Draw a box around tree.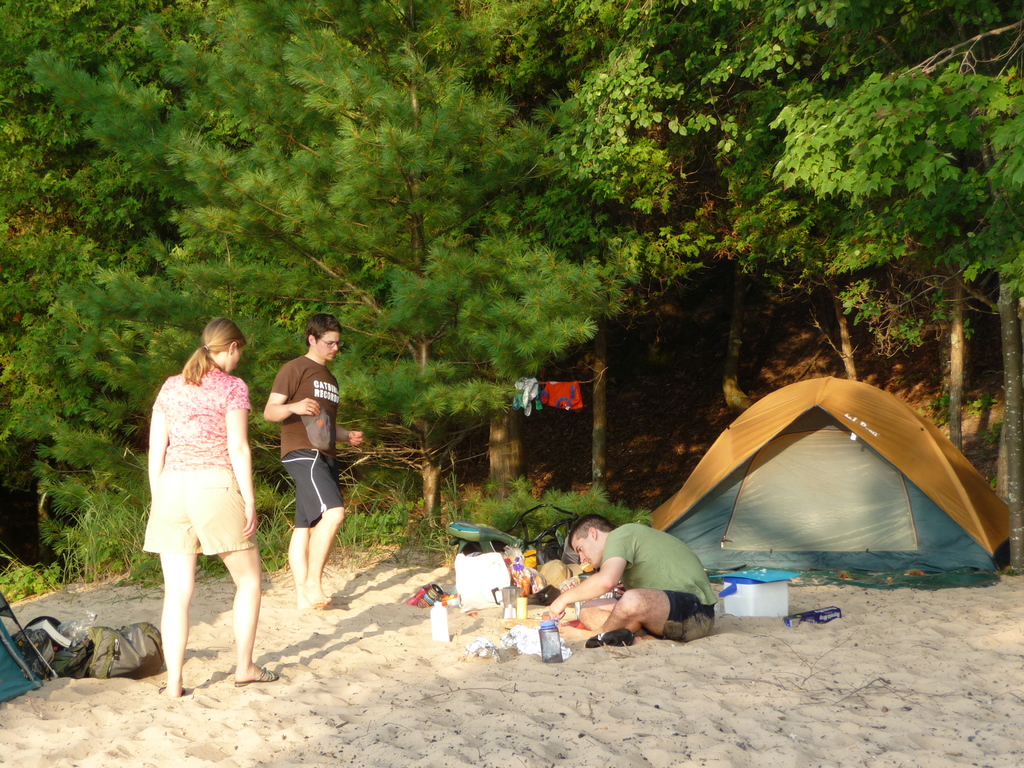
pyautogui.locateOnScreen(186, 0, 627, 549).
